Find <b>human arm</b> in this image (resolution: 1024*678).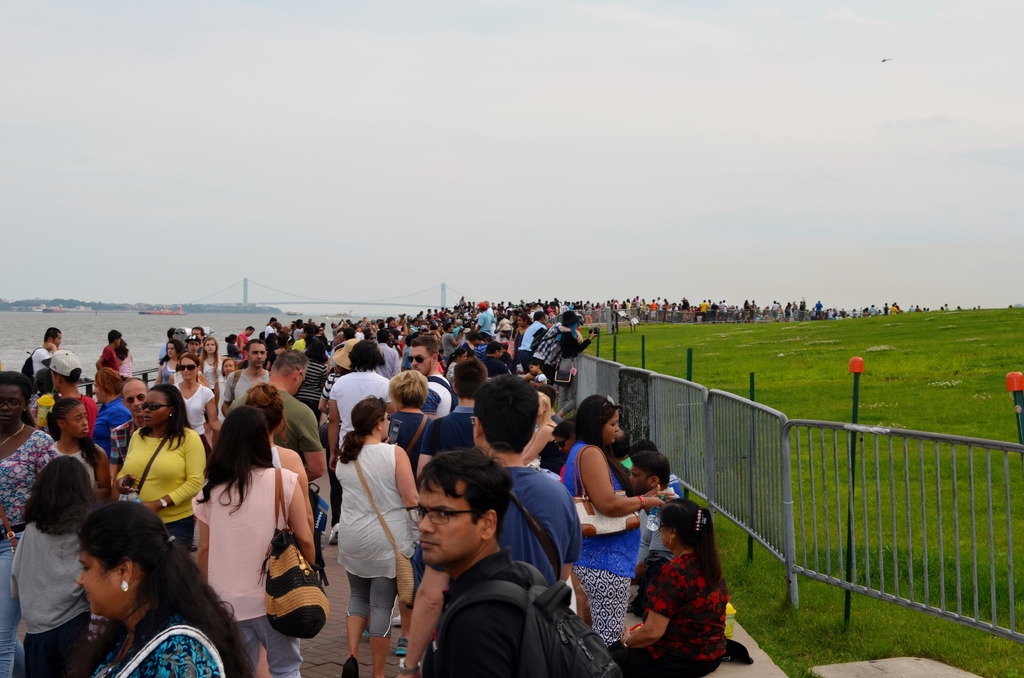
<bbox>436, 599, 521, 677</bbox>.
